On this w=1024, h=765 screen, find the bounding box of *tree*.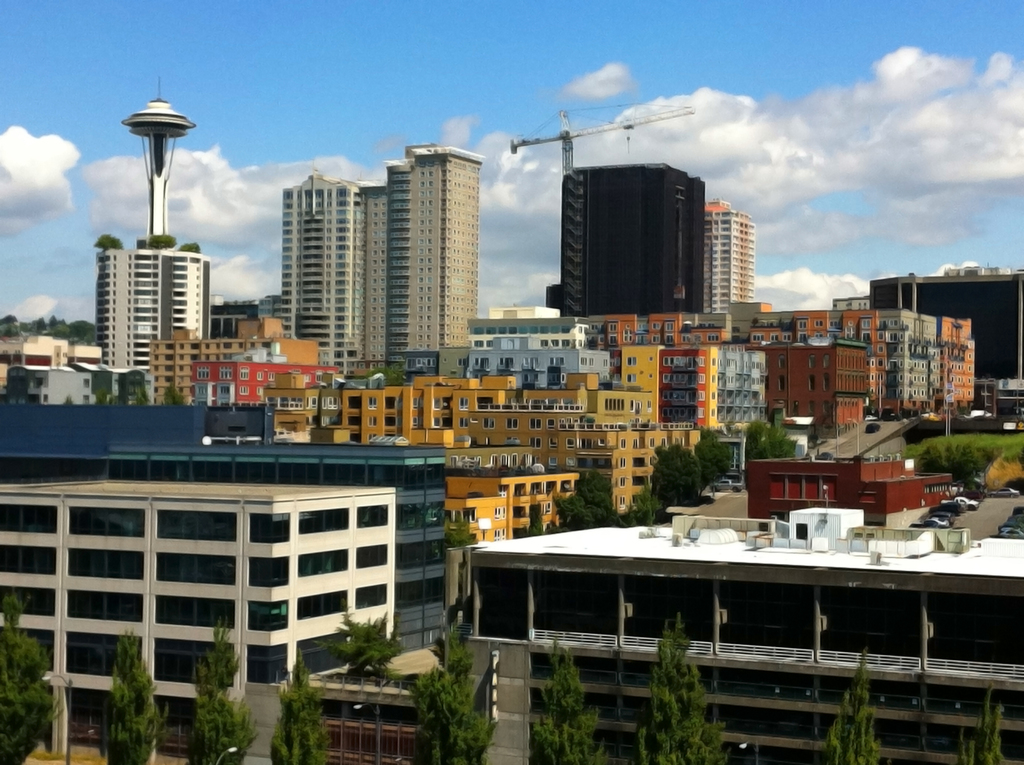
Bounding box: BBox(150, 235, 177, 248).
